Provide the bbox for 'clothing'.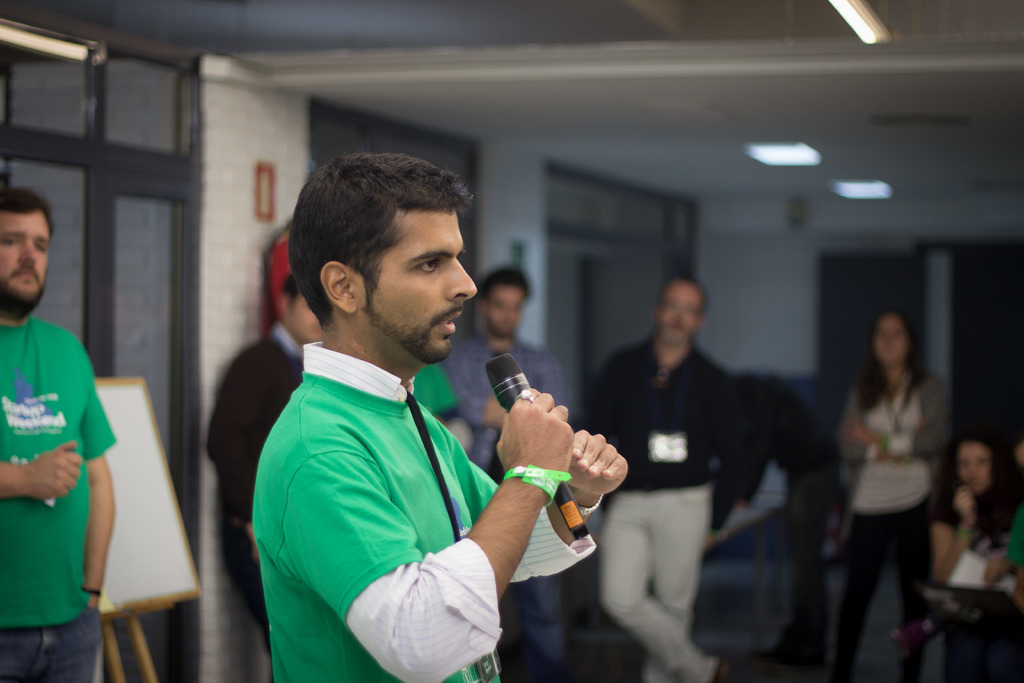
bbox=[570, 322, 737, 682].
